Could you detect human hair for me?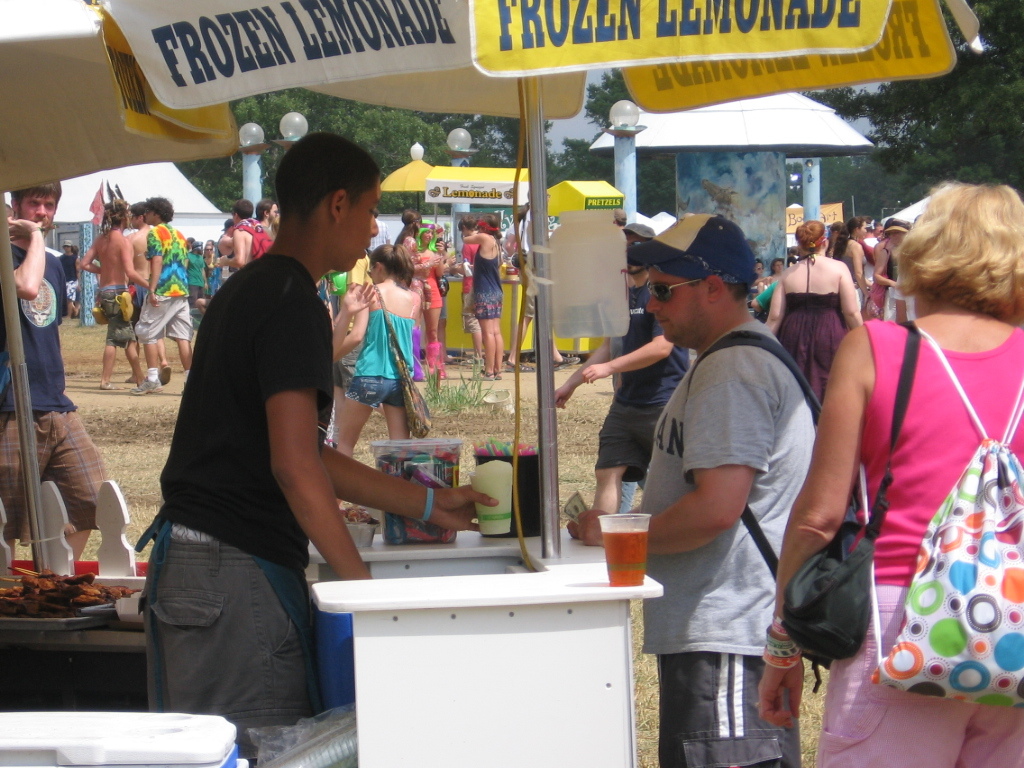
Detection result: BBox(897, 169, 1023, 315).
